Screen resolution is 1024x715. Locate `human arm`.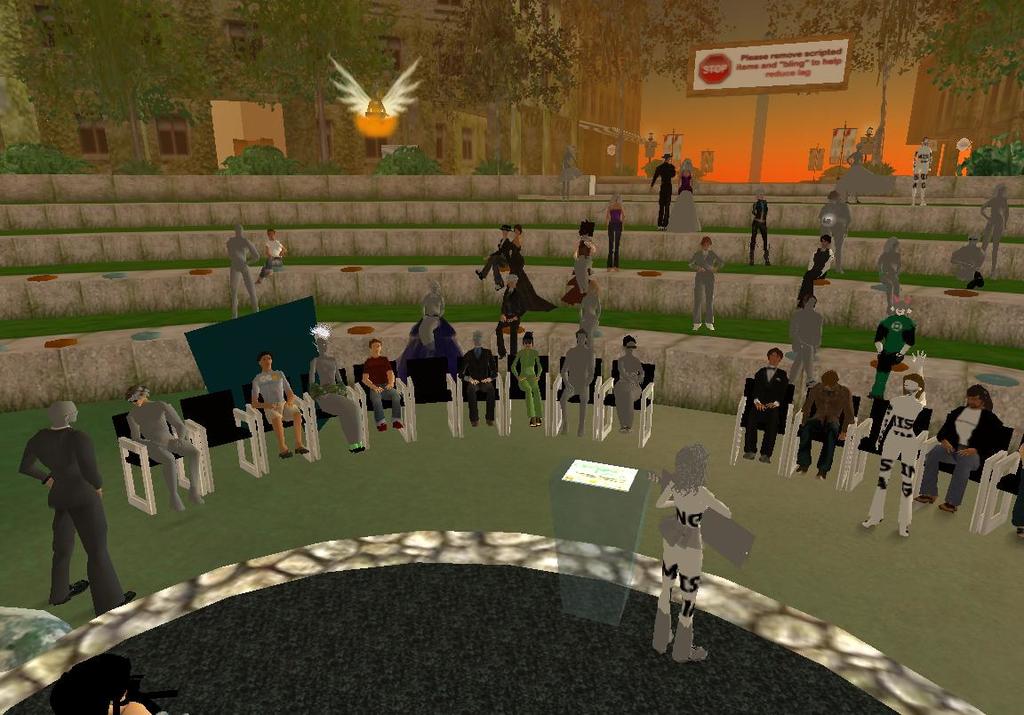
BBox(383, 358, 397, 393).
